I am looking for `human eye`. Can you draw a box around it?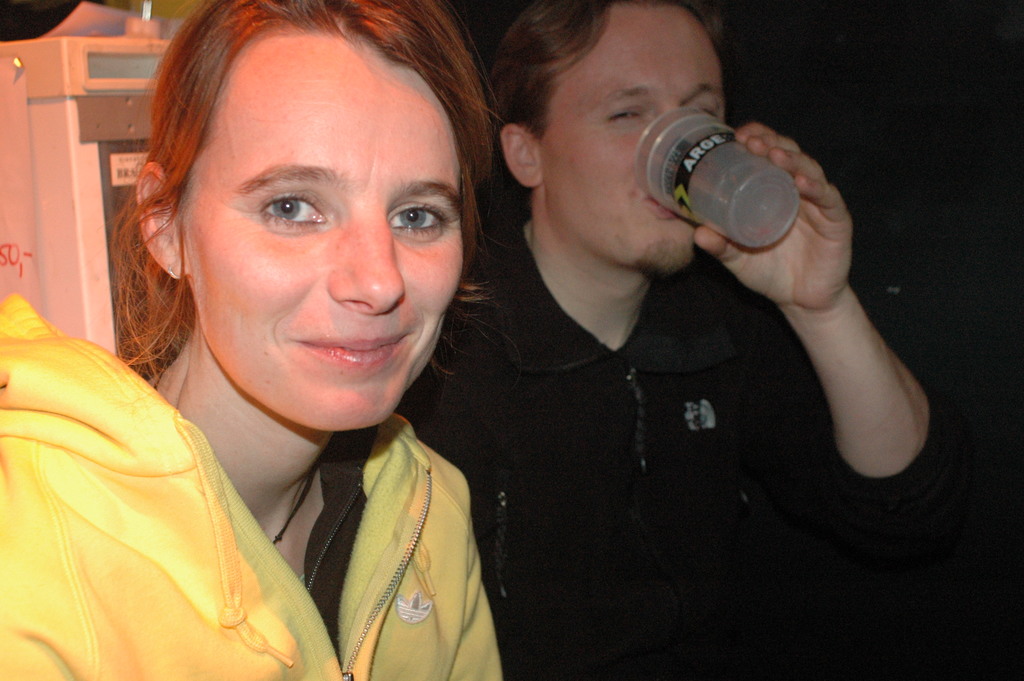
Sure, the bounding box is 605 106 645 127.
